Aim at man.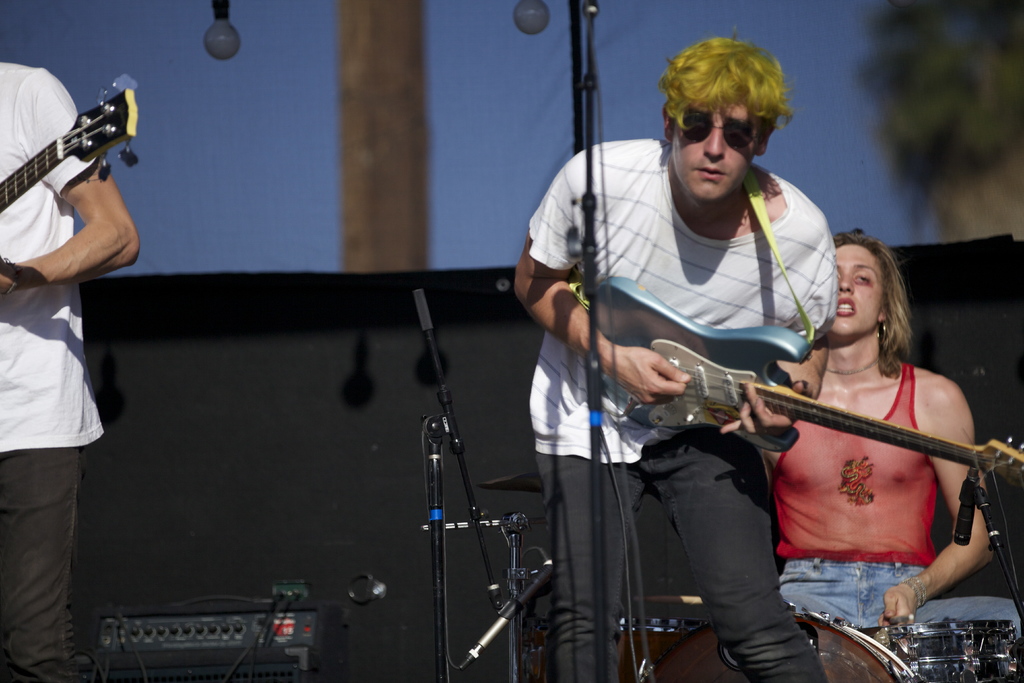
Aimed at l=0, t=60, r=143, b=682.
